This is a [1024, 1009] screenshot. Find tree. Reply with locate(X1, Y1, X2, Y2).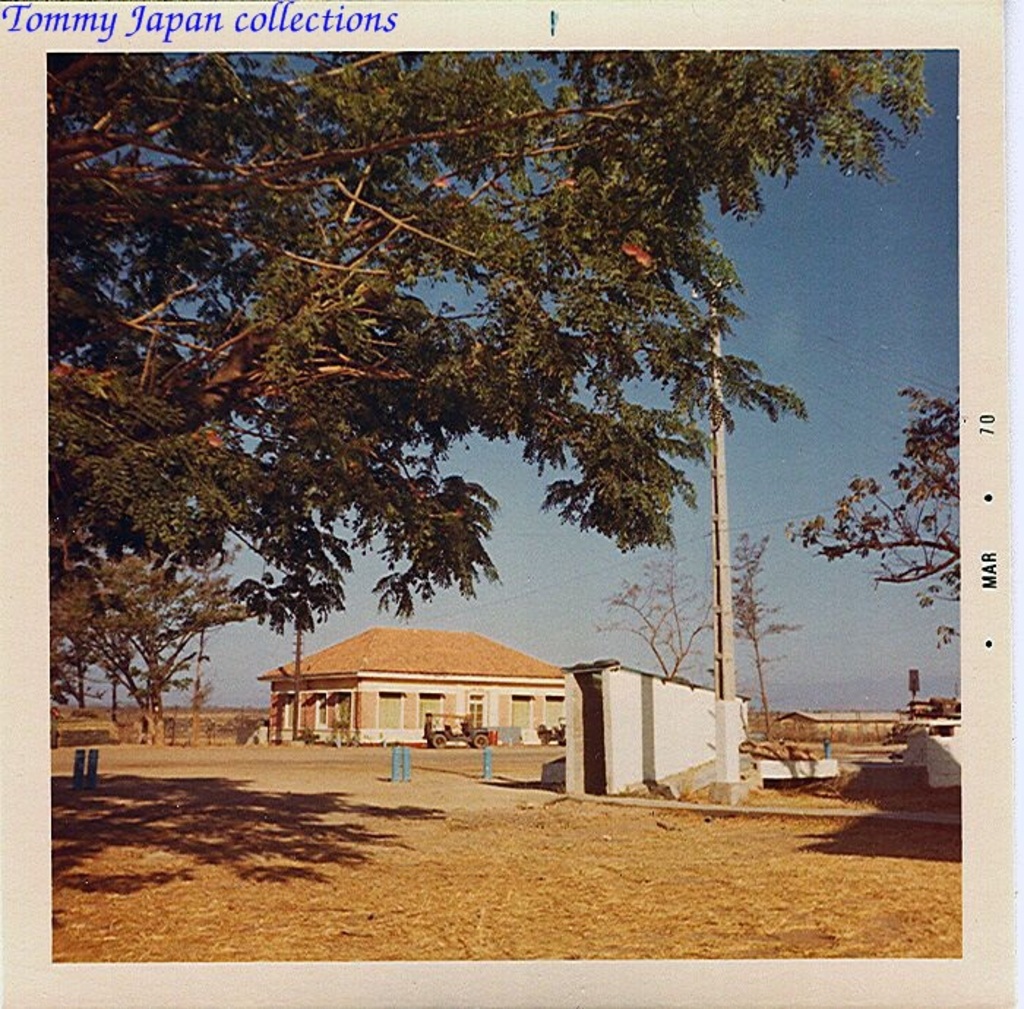
locate(805, 389, 968, 651).
